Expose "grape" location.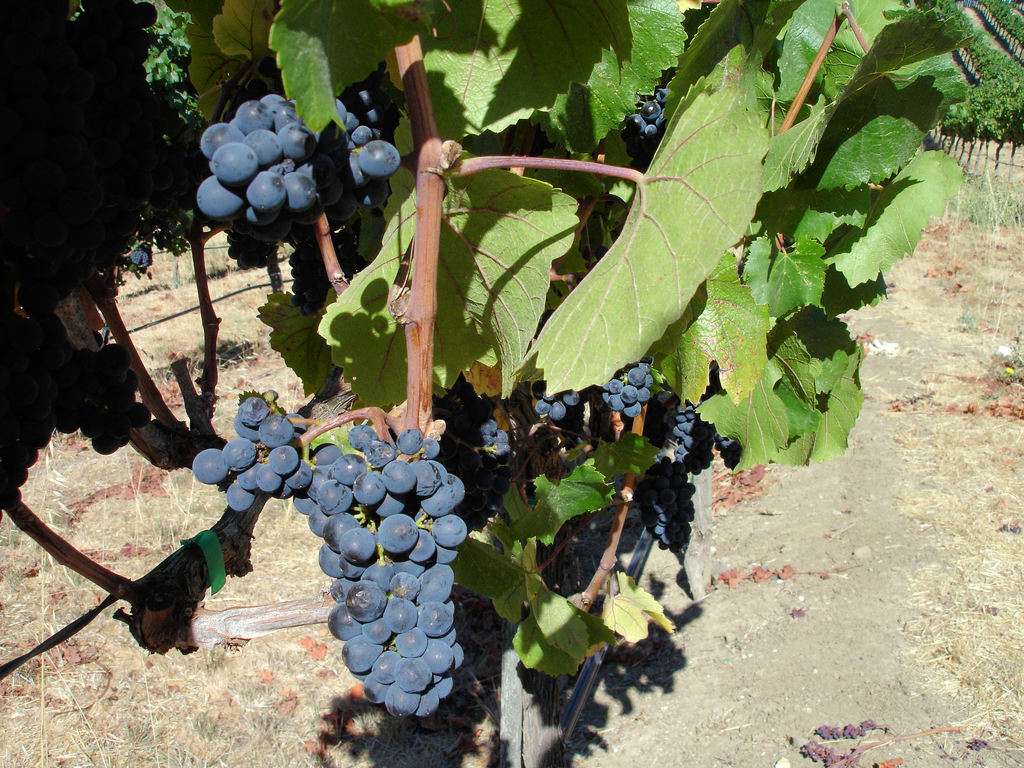
Exposed at BBox(623, 88, 670, 156).
